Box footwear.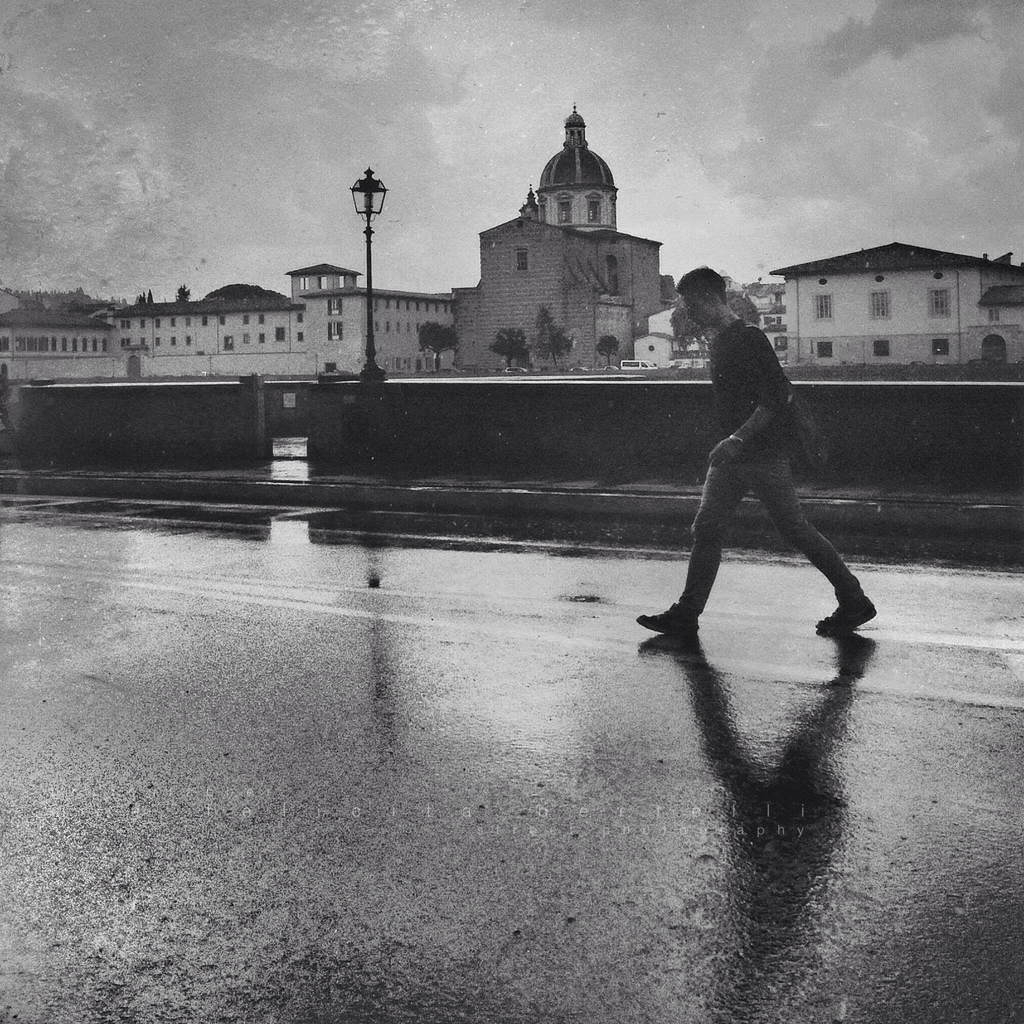
bbox=(808, 591, 875, 638).
